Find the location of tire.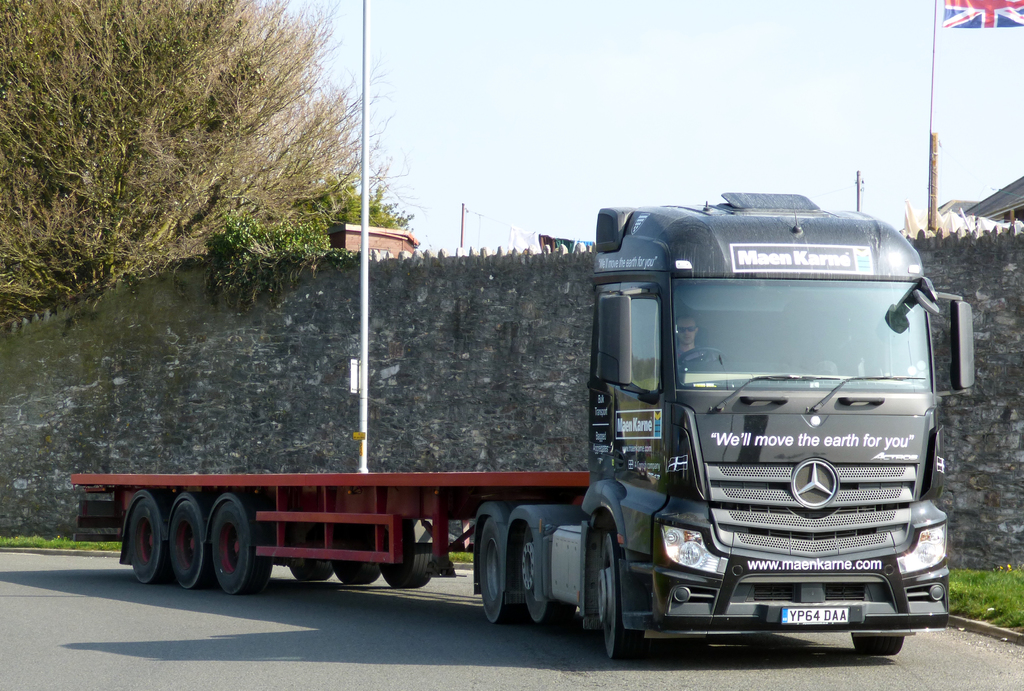
Location: x1=339 y1=558 x2=380 y2=585.
